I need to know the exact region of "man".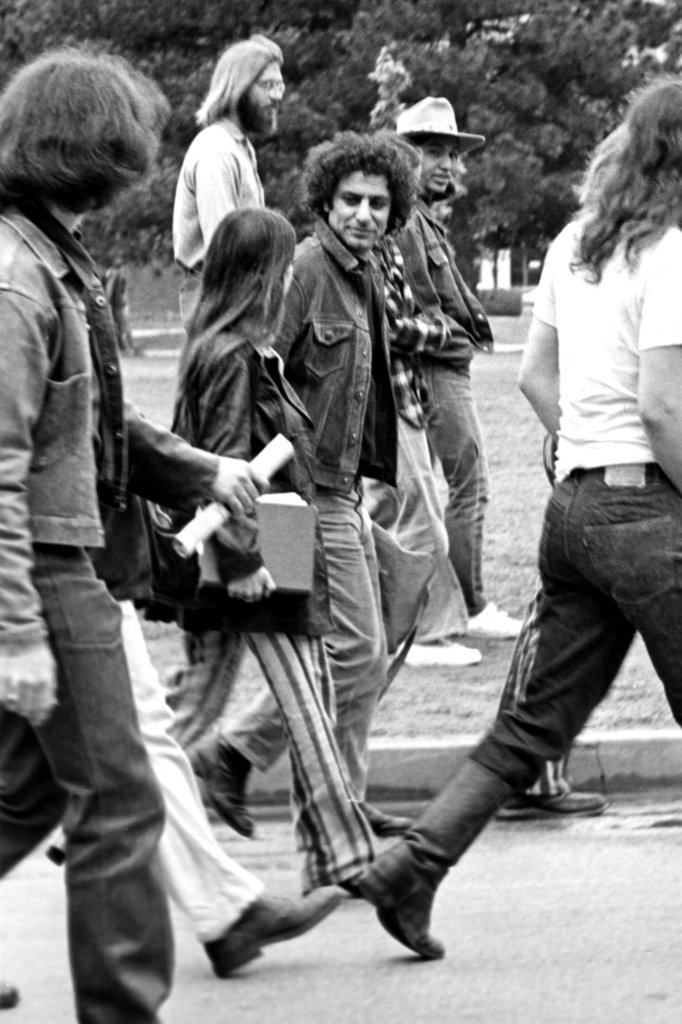
Region: bbox(189, 127, 415, 838).
